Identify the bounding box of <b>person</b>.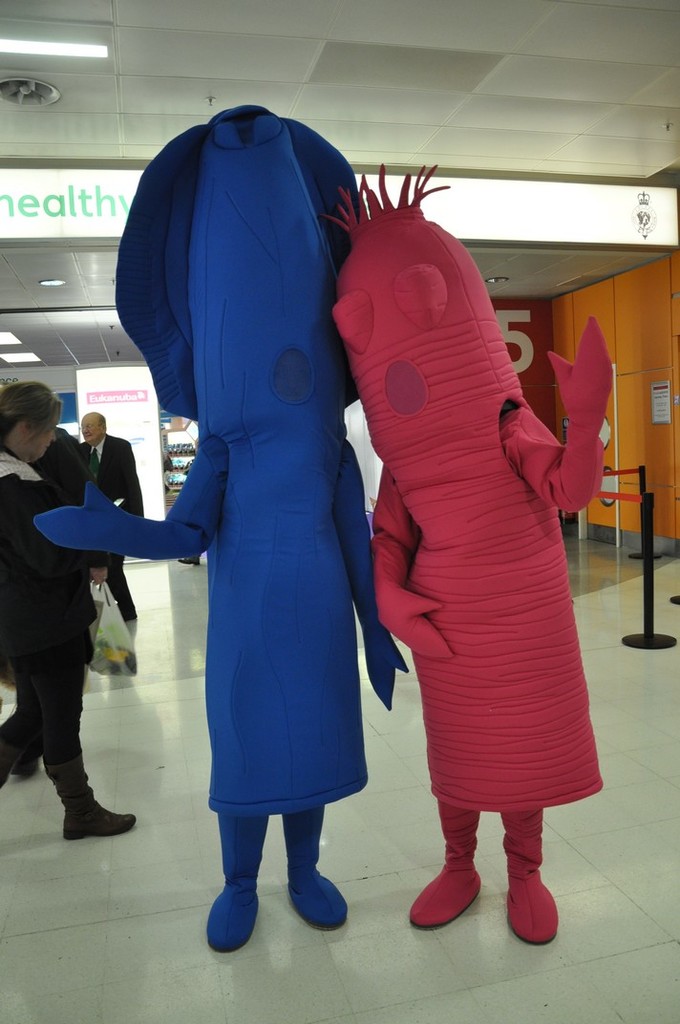
[75,413,139,629].
